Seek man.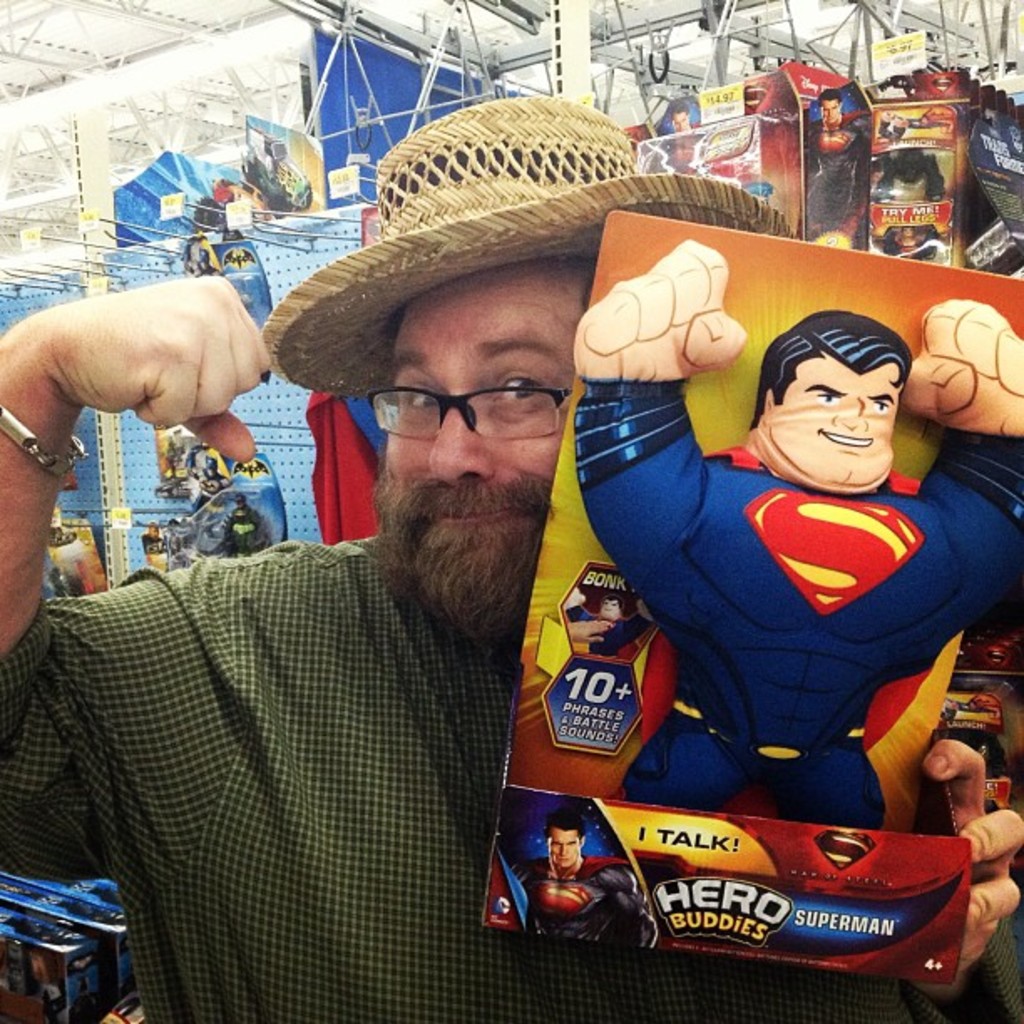
pyautogui.locateOnScreen(509, 810, 654, 954).
